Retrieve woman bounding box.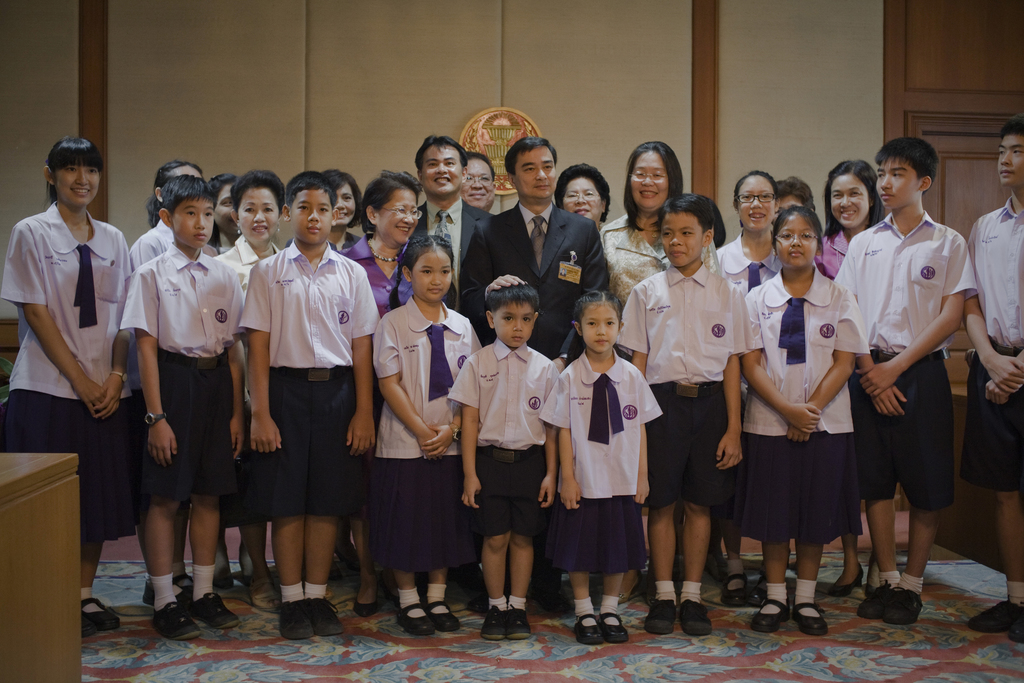
Bounding box: pyautogui.locateOnScreen(598, 140, 722, 603).
